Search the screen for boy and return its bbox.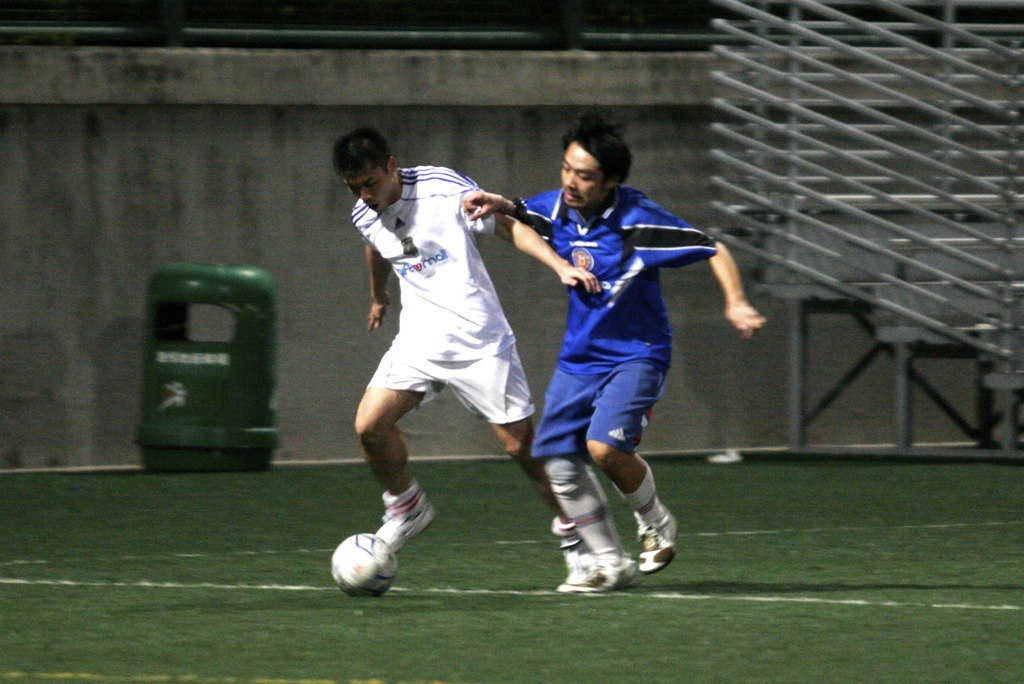
Found: 456/116/771/601.
